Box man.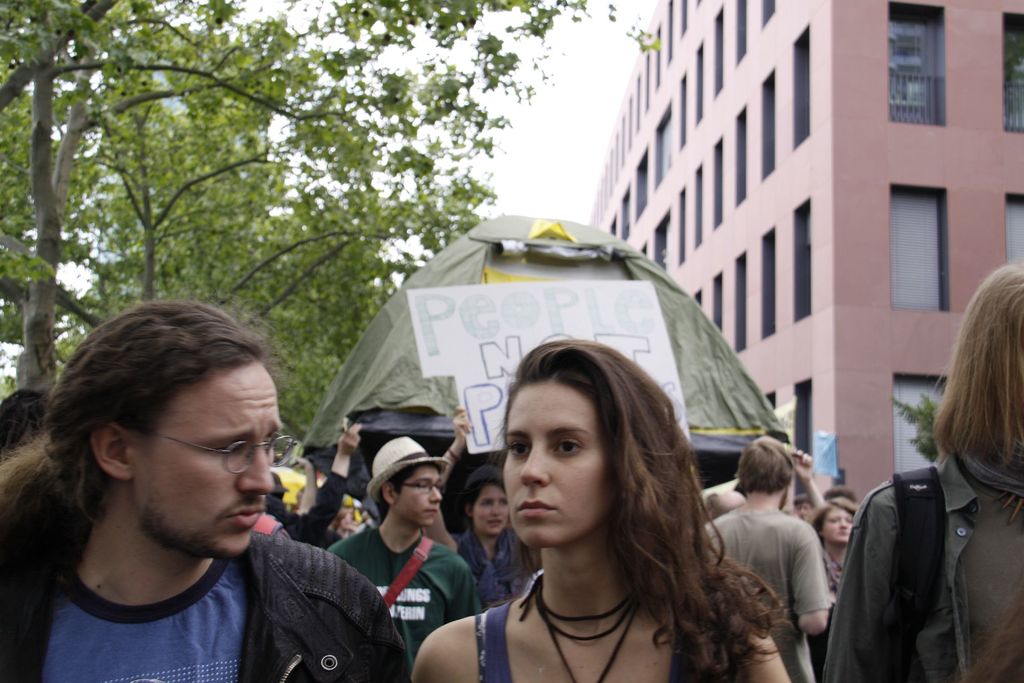
<box>0,331,395,678</box>.
